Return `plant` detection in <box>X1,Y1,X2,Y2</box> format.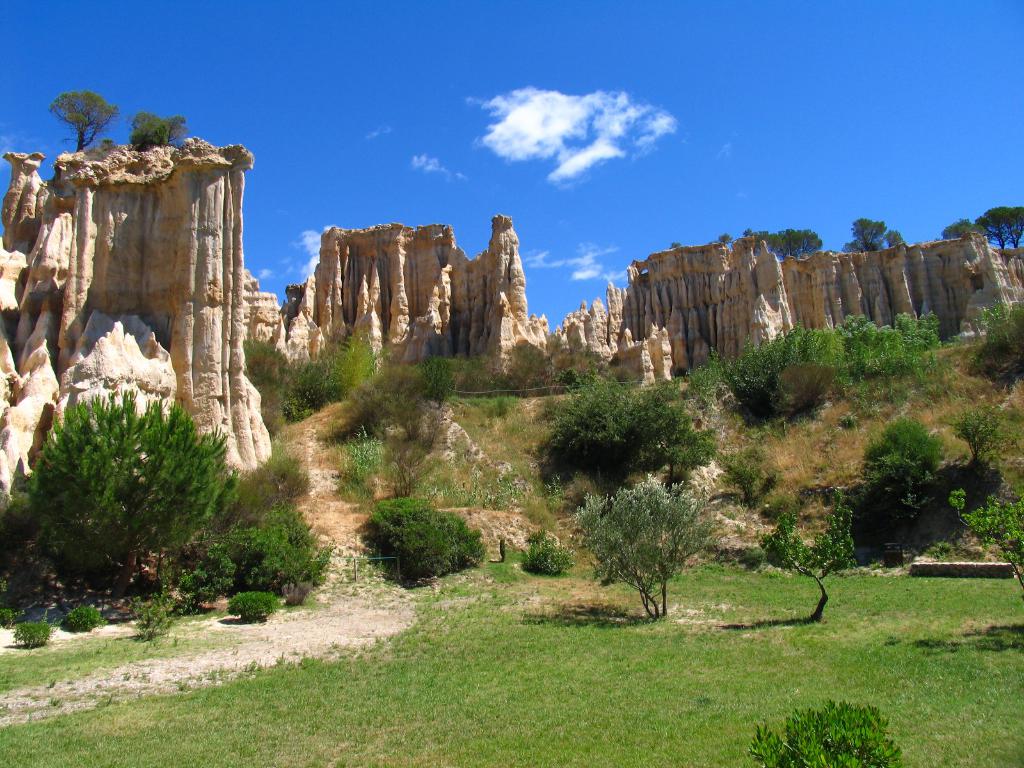
<box>0,532,1023,764</box>.
